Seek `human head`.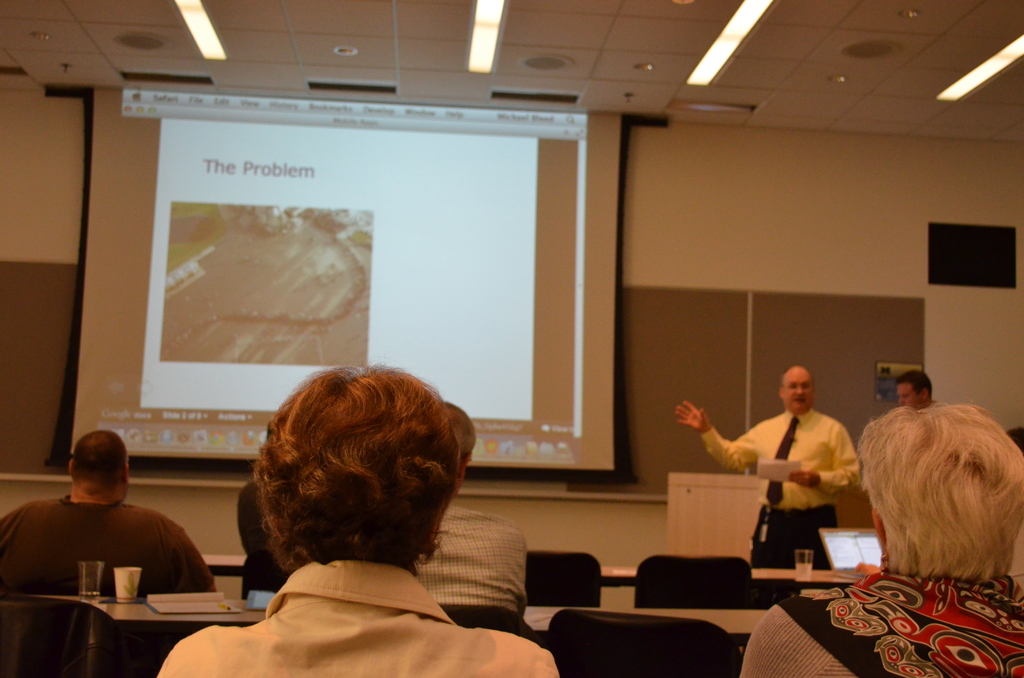
(853,402,1023,579).
